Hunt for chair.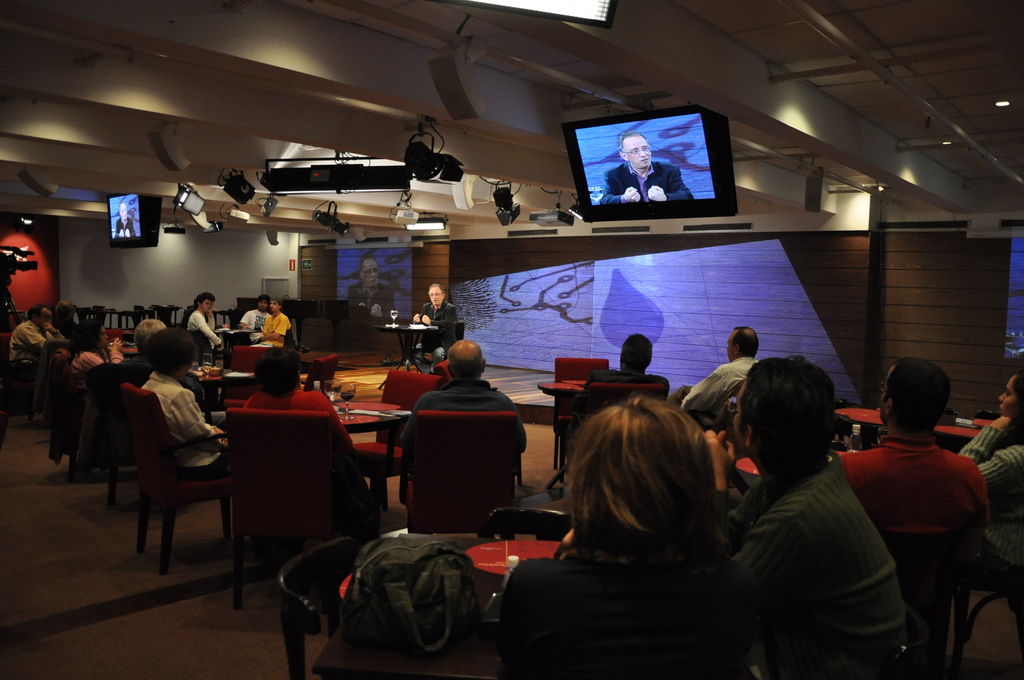
Hunted down at (548, 360, 611, 471).
